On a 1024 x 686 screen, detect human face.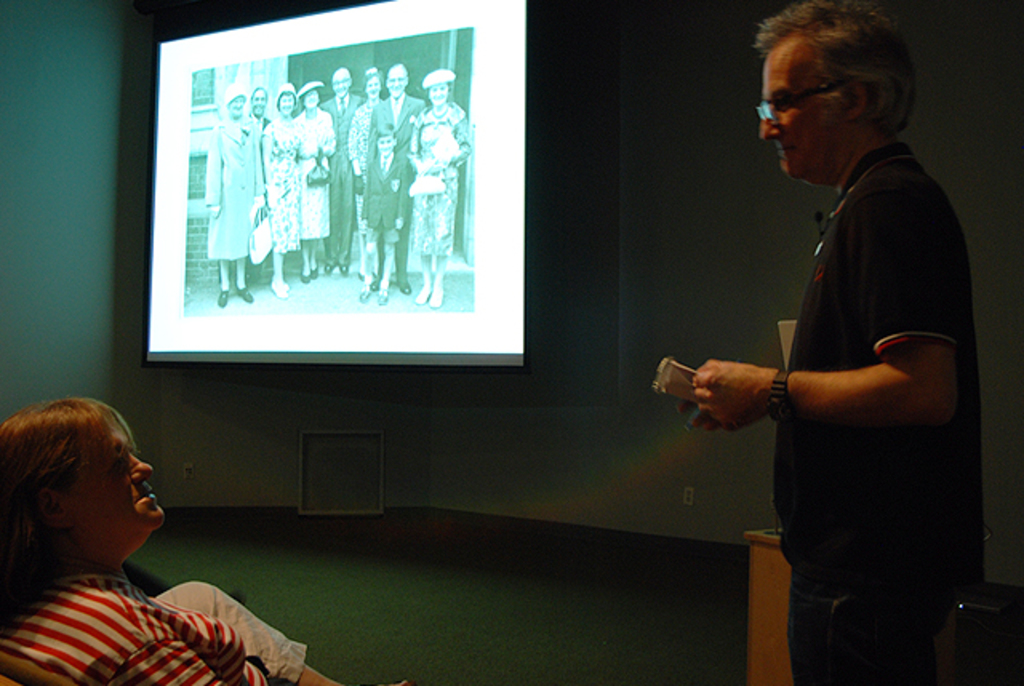
<region>331, 67, 352, 99</region>.
